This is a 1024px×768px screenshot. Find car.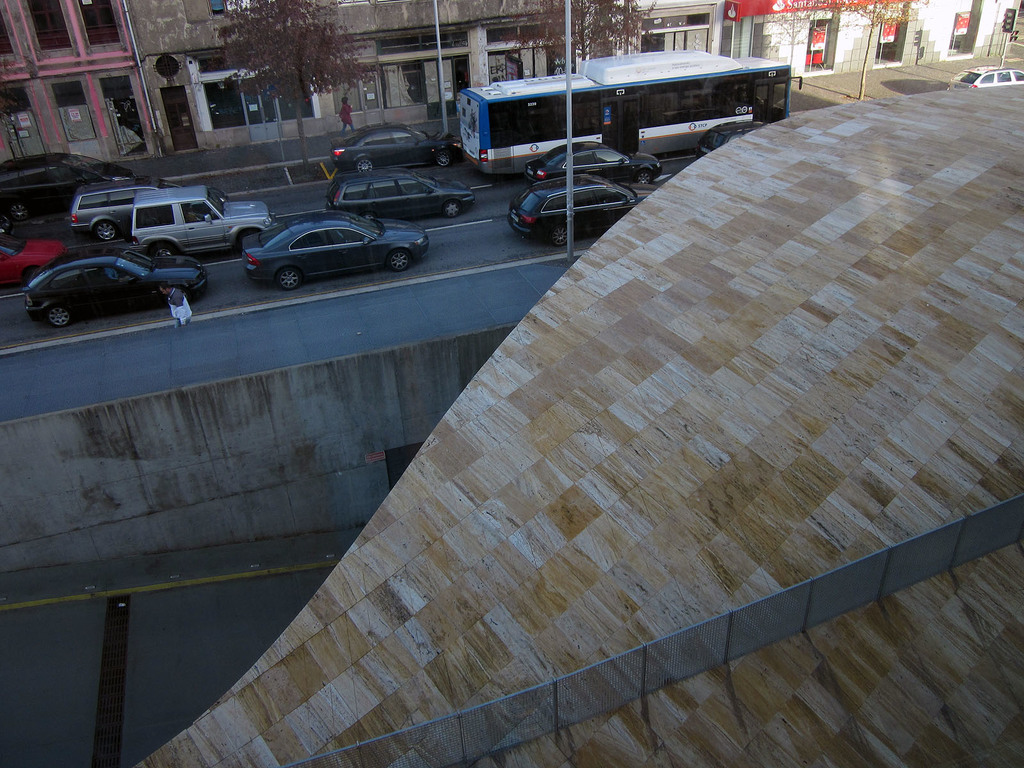
Bounding box: 697:117:774:159.
